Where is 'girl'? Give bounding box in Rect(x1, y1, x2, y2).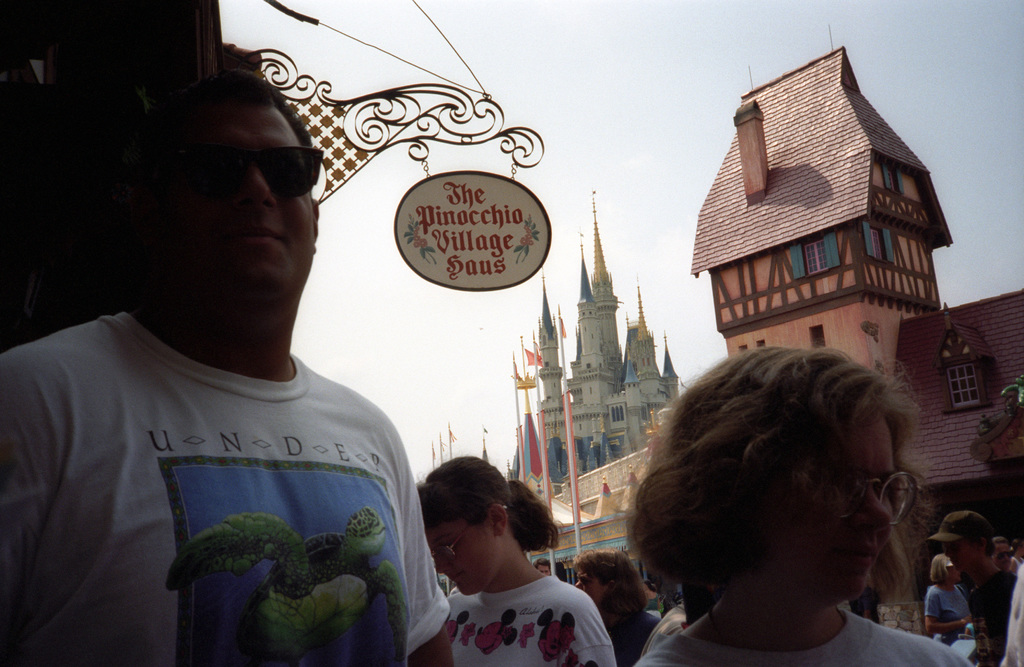
Rect(417, 453, 615, 666).
